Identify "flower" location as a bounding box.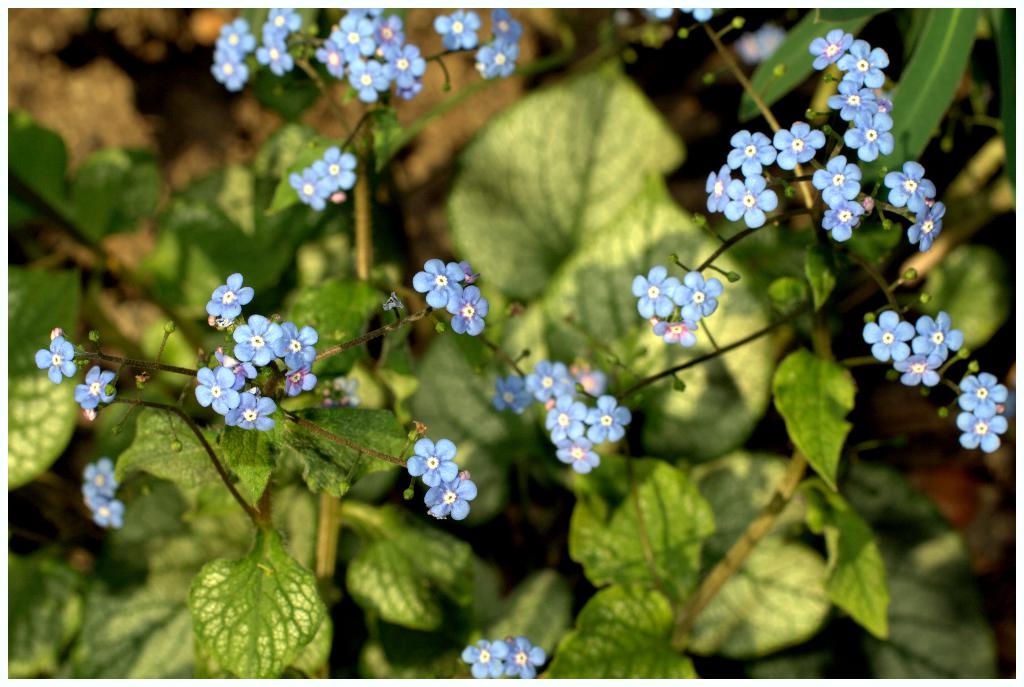
826,78,879,122.
